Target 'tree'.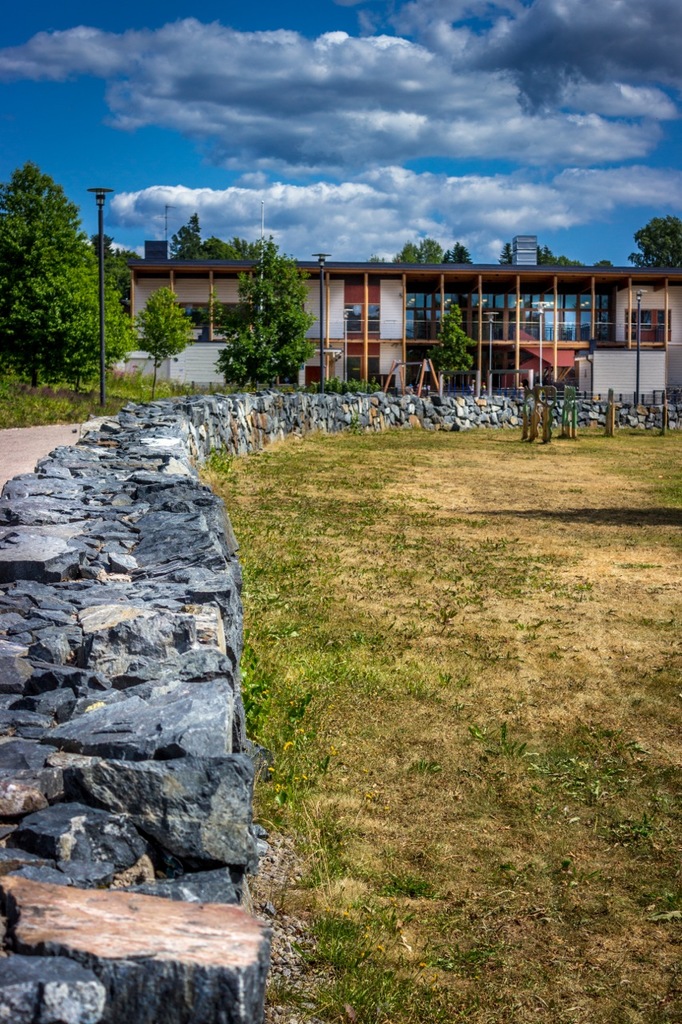
Target region: x1=6 y1=138 x2=96 y2=386.
